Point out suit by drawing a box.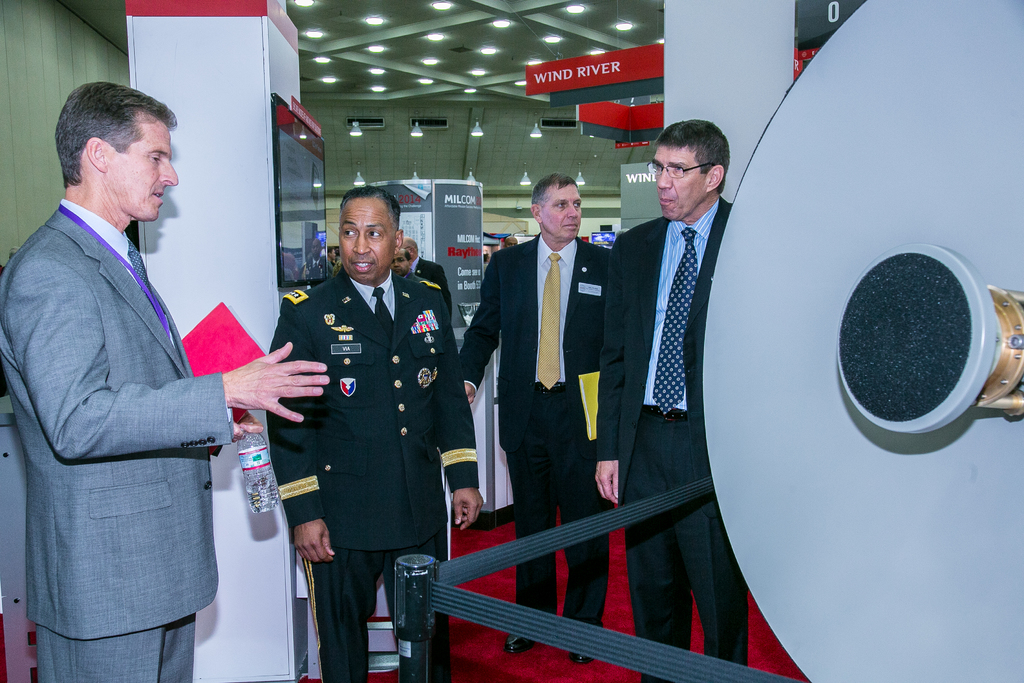
{"left": 474, "top": 168, "right": 644, "bottom": 613}.
